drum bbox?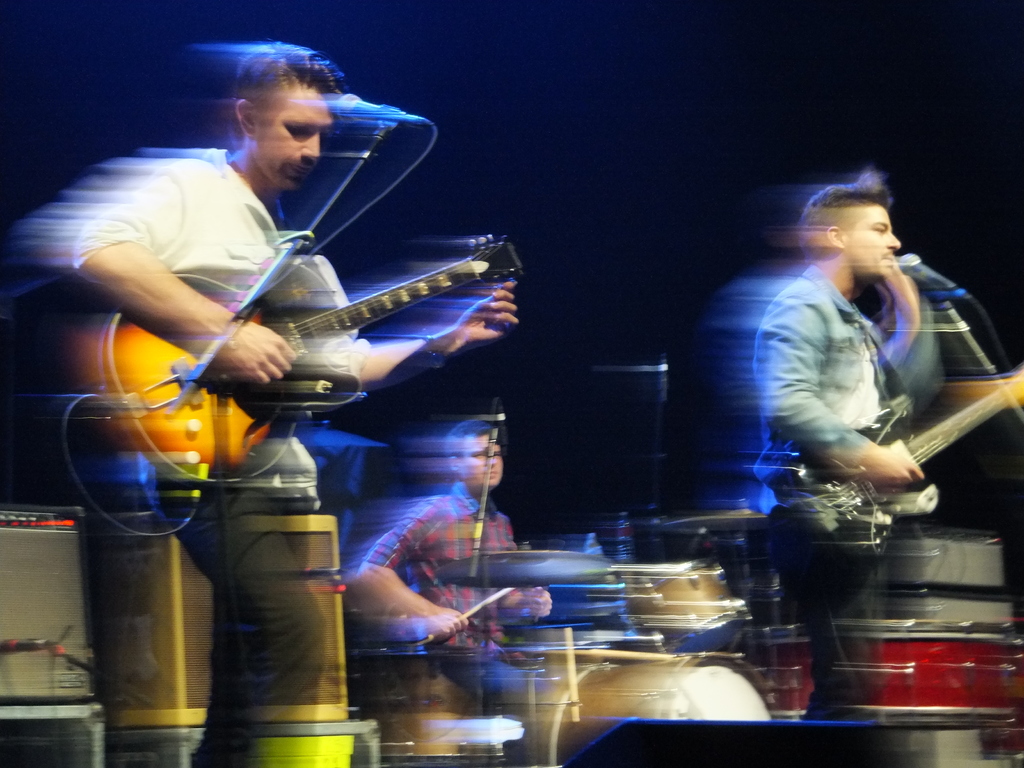
region(346, 648, 474, 758)
